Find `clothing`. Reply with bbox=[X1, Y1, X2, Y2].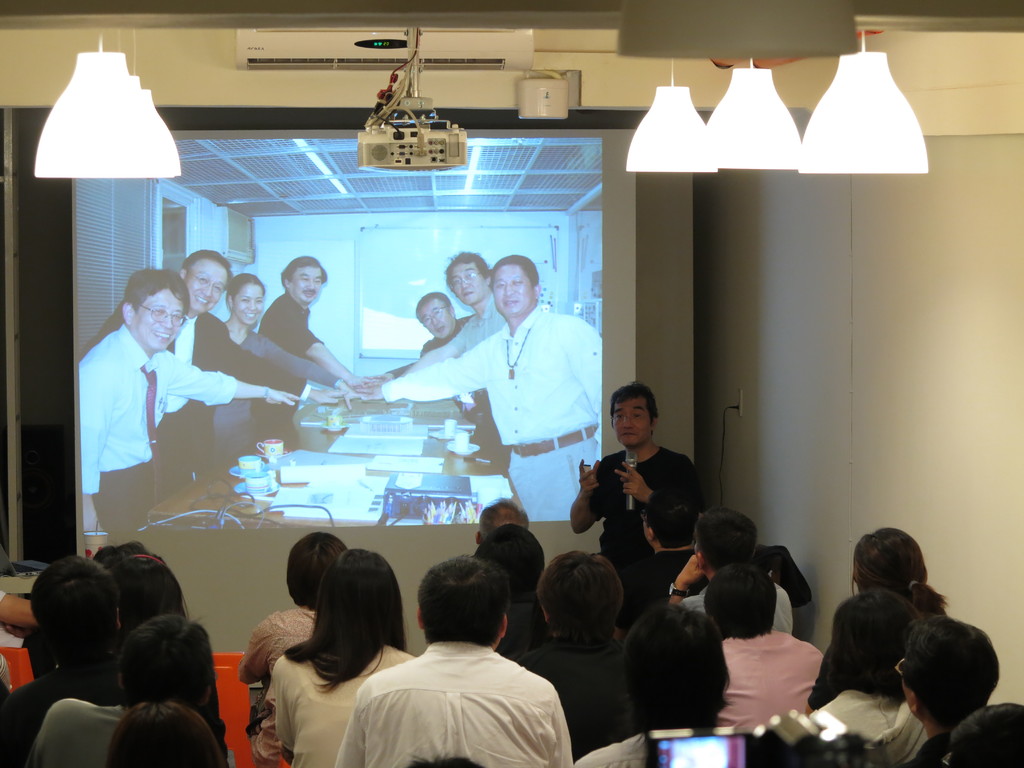
bbox=[409, 294, 499, 366].
